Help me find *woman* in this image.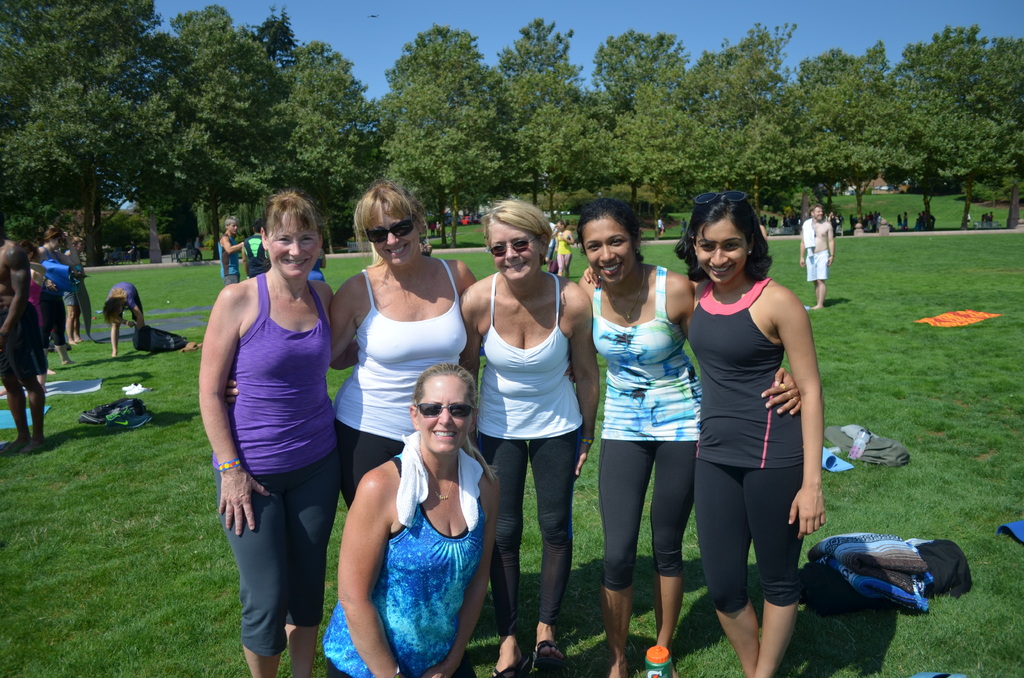
Found it: Rect(569, 191, 808, 677).
